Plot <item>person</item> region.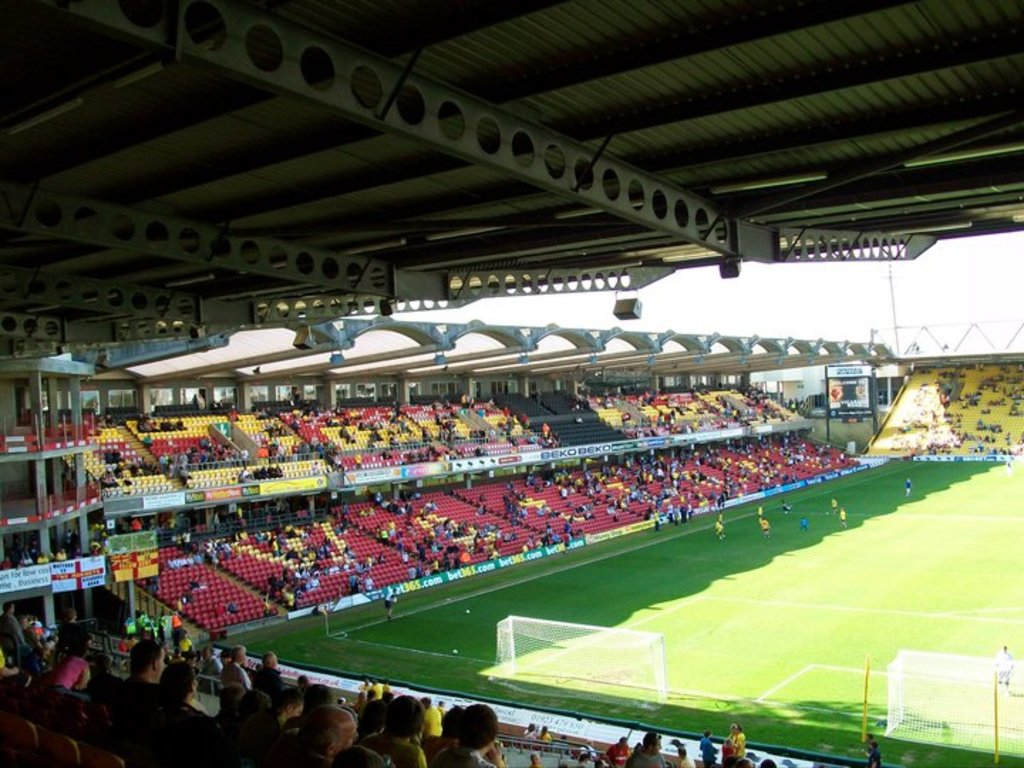
Plotted at (991, 650, 1013, 694).
